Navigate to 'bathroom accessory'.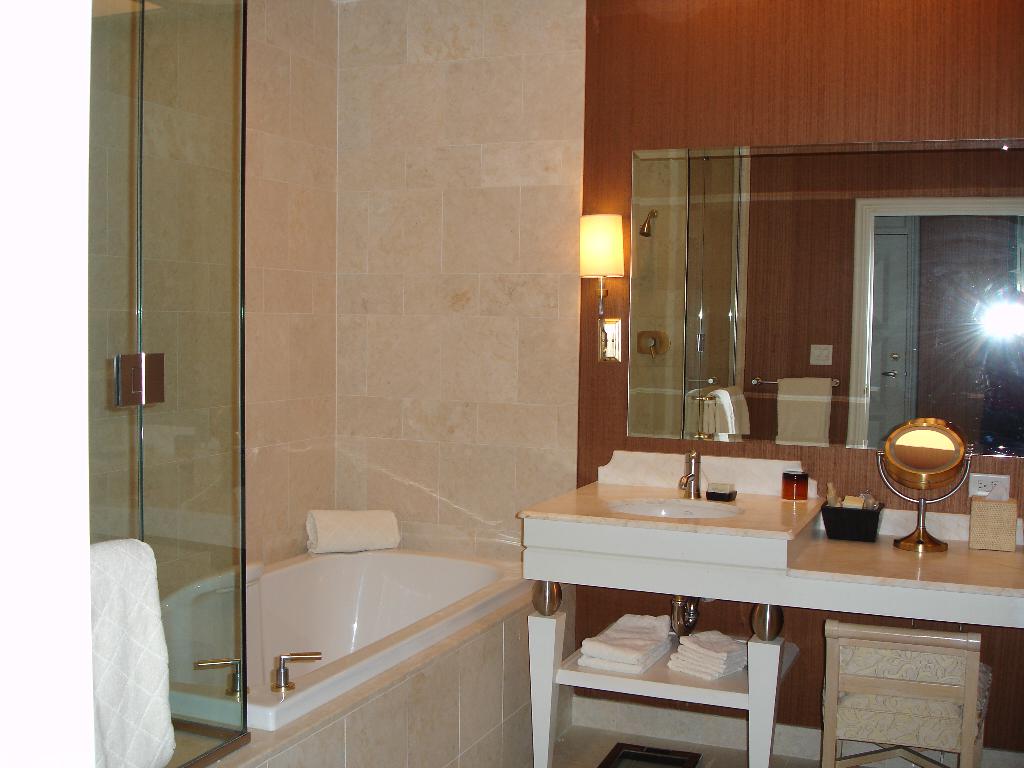
Navigation target: {"x1": 271, "y1": 654, "x2": 323, "y2": 691}.
